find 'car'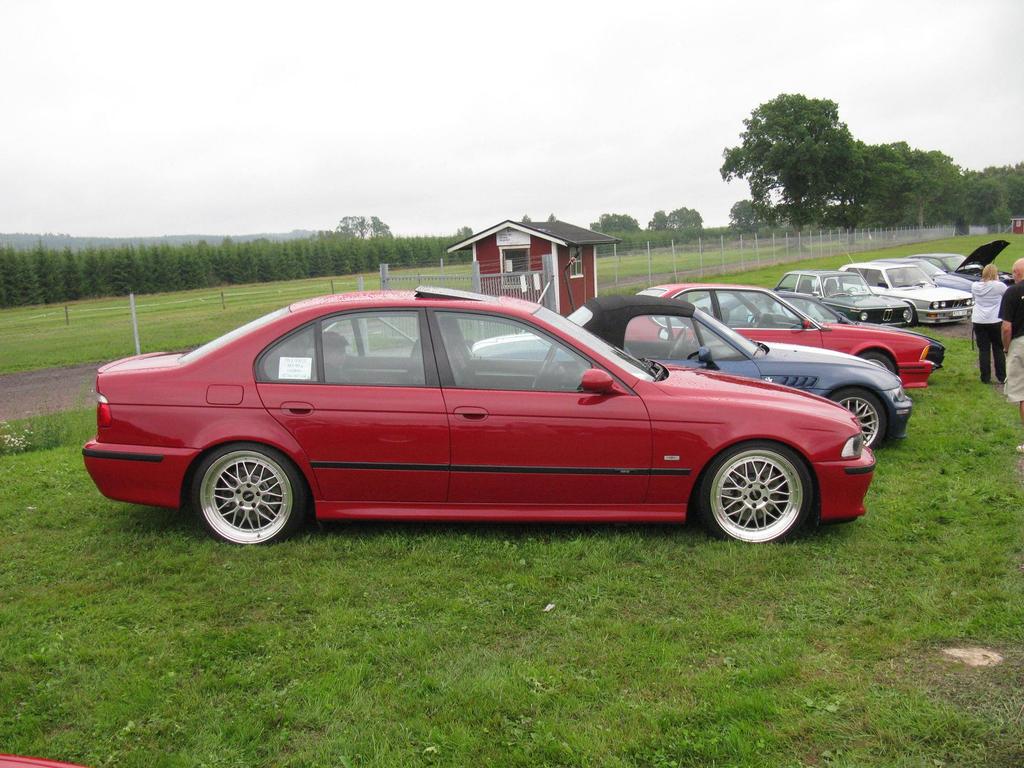
bbox=(892, 256, 972, 296)
